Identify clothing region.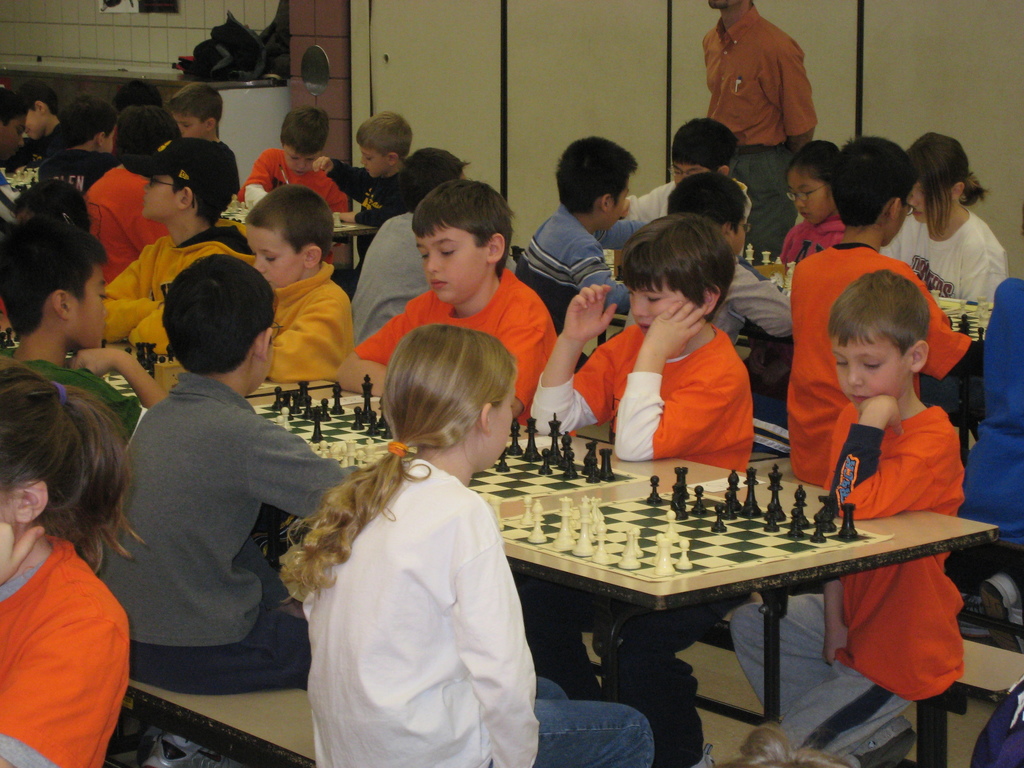
Region: Rect(729, 406, 970, 767).
